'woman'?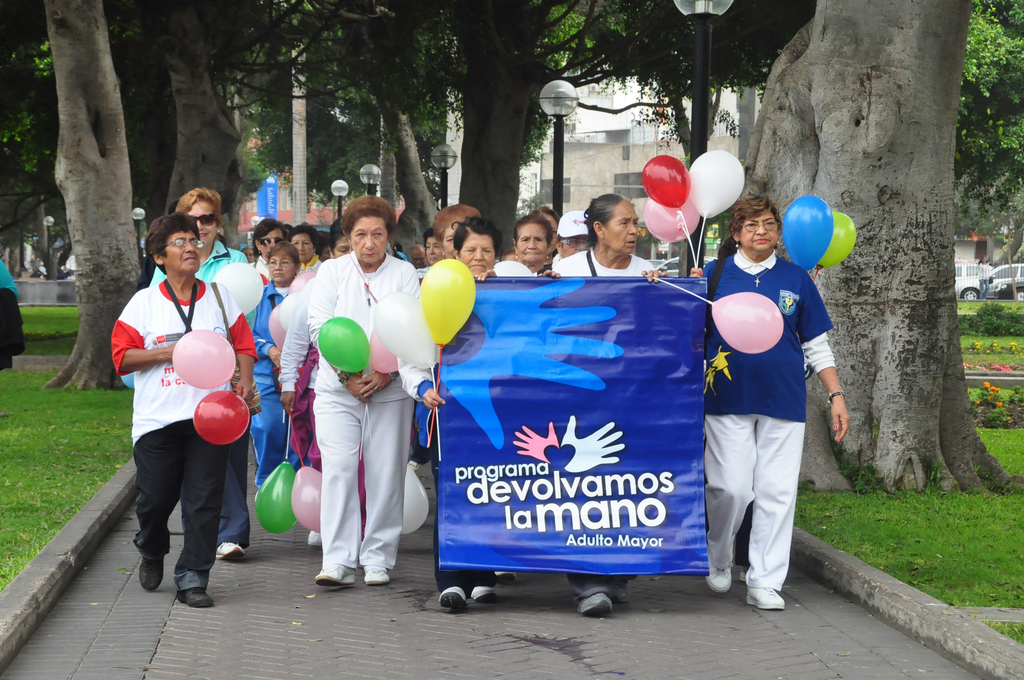
x1=976, y1=254, x2=993, y2=300
